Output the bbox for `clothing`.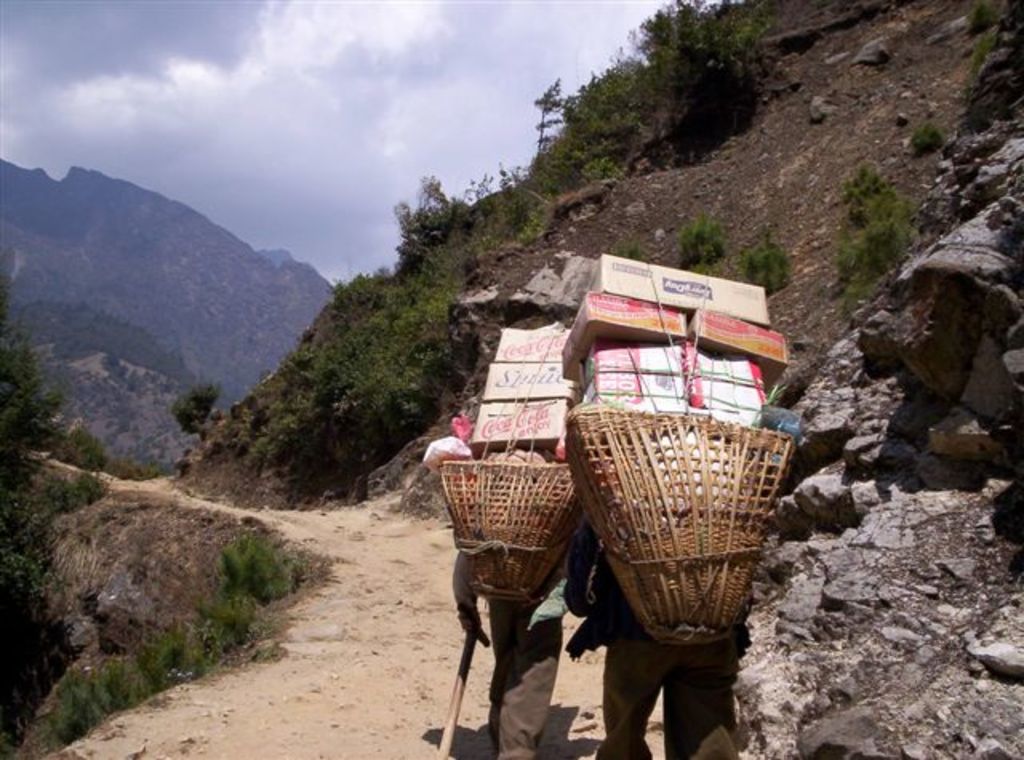
Rect(454, 562, 581, 758).
